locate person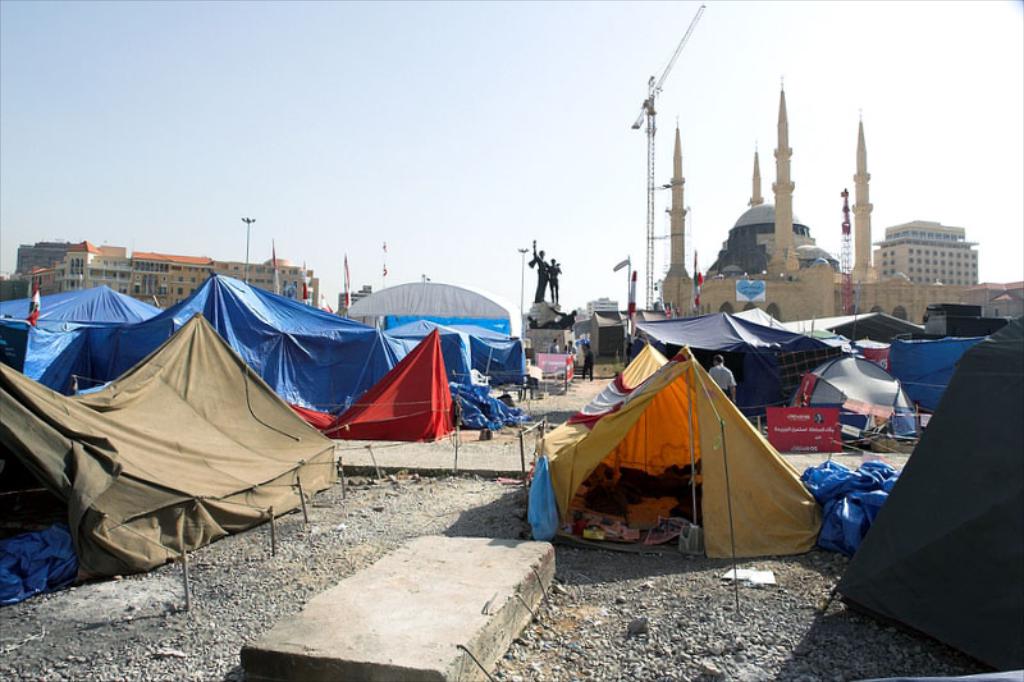
(left=530, top=239, right=552, bottom=301)
